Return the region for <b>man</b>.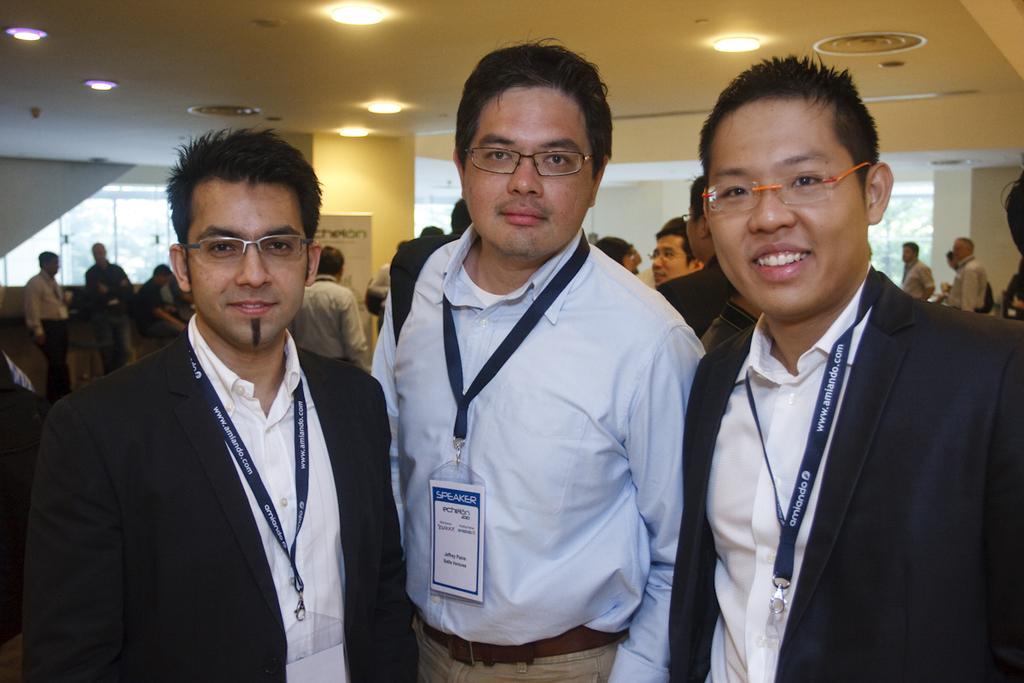
(left=87, top=241, right=130, bottom=324).
